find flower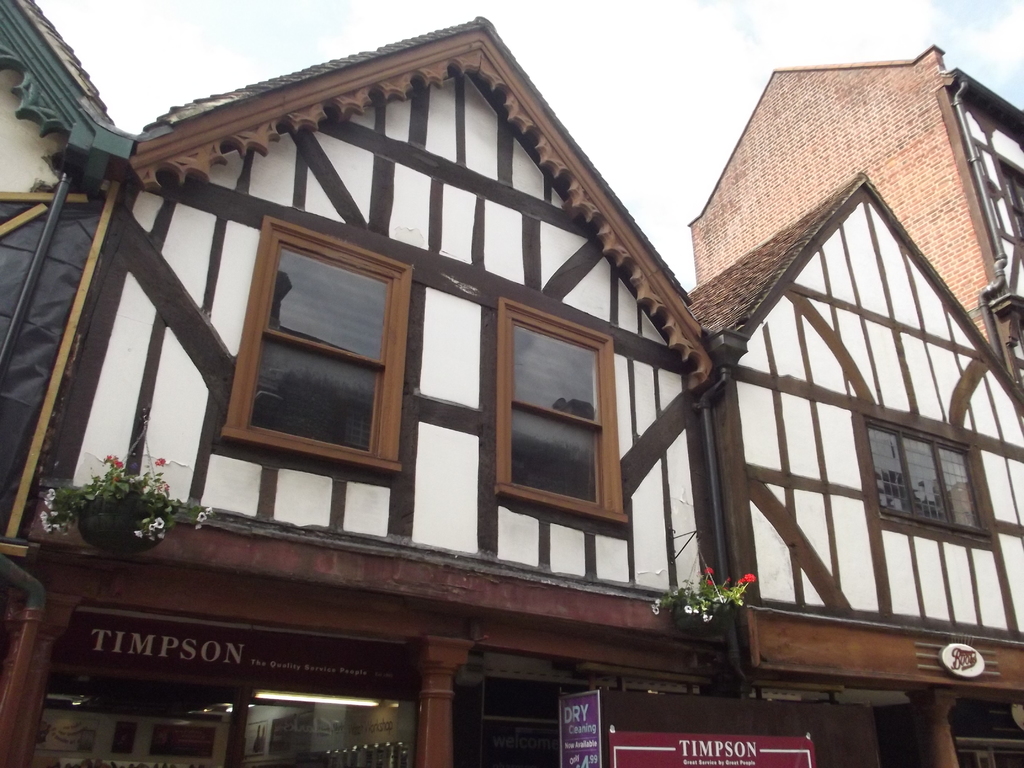
x1=103, y1=456, x2=111, y2=463
